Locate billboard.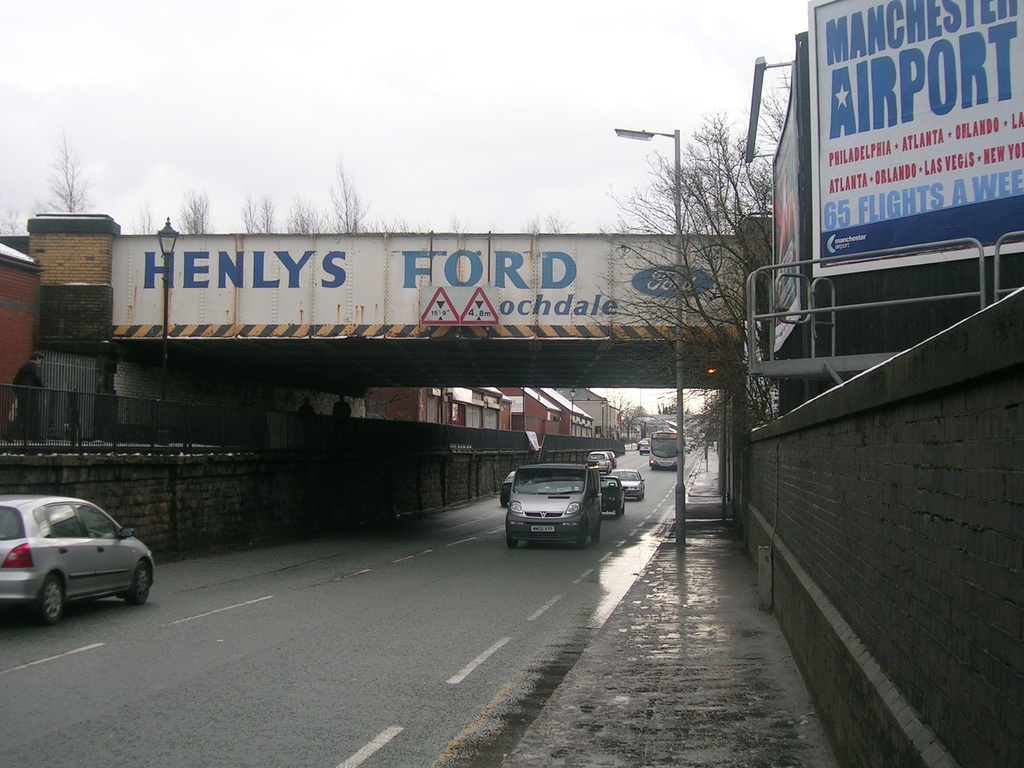
Bounding box: [754, 0, 1023, 320].
